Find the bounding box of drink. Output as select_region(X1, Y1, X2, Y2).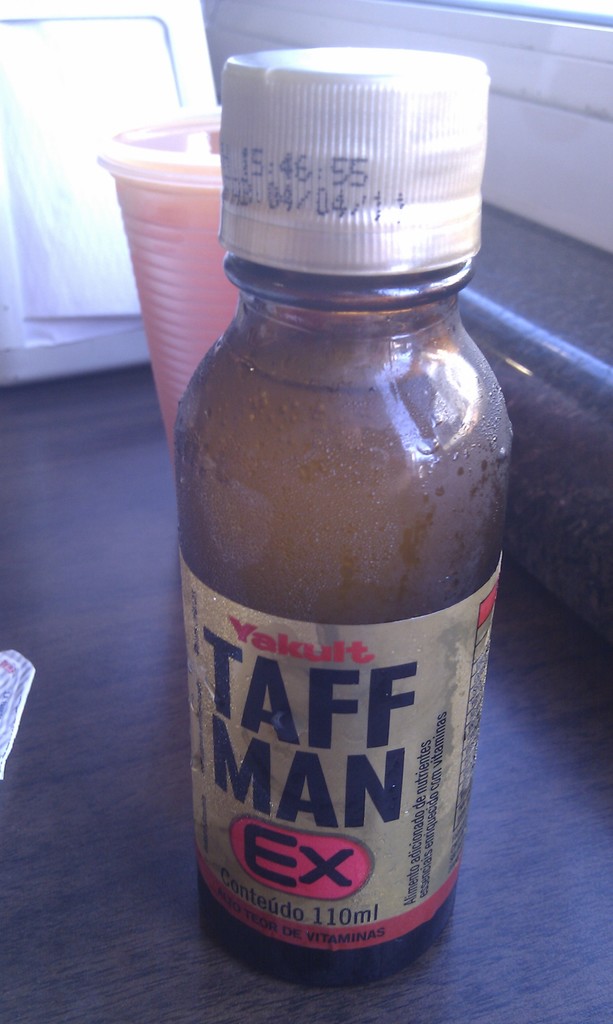
select_region(173, 205, 493, 996).
